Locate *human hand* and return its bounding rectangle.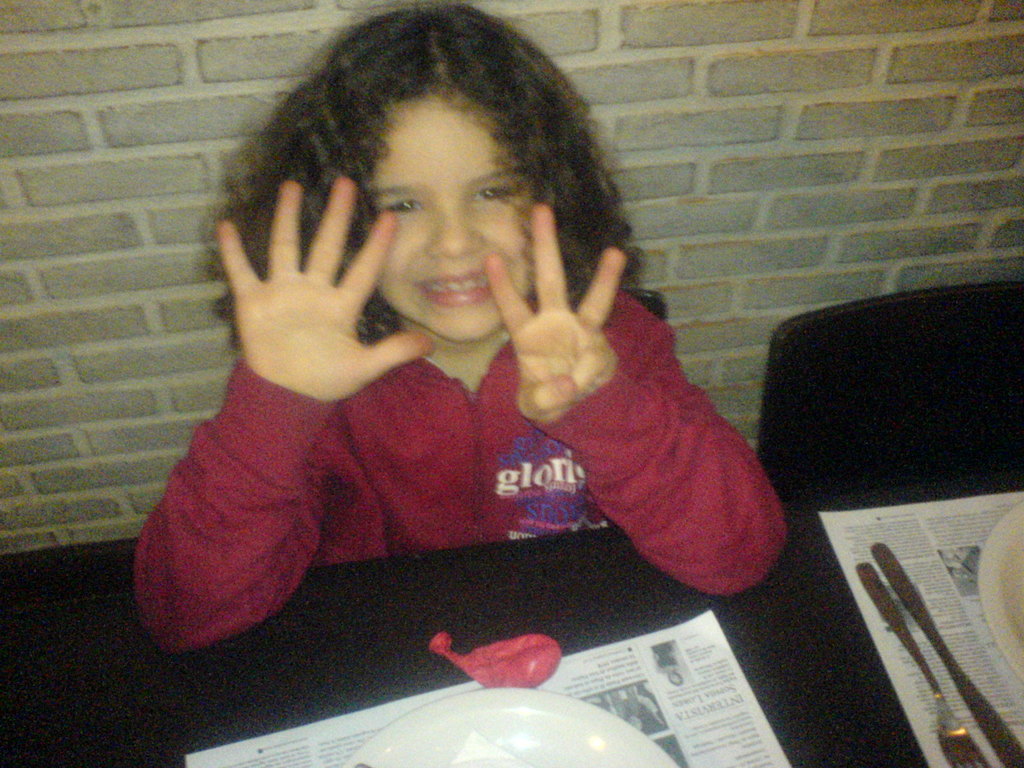
[485, 195, 619, 424].
